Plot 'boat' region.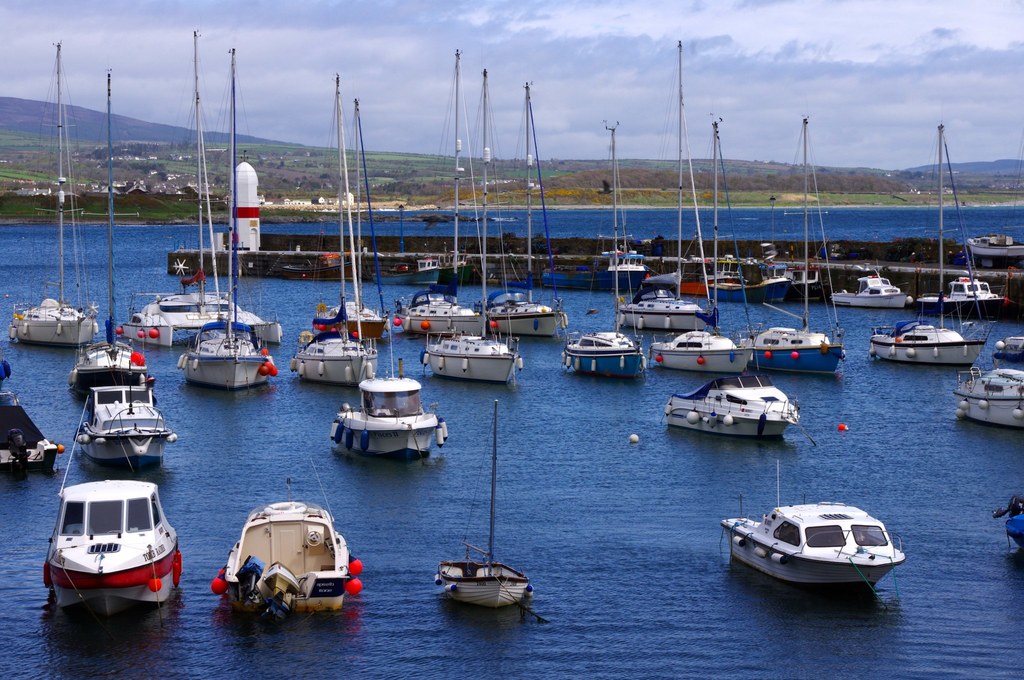
Plotted at (x1=556, y1=109, x2=632, y2=387).
